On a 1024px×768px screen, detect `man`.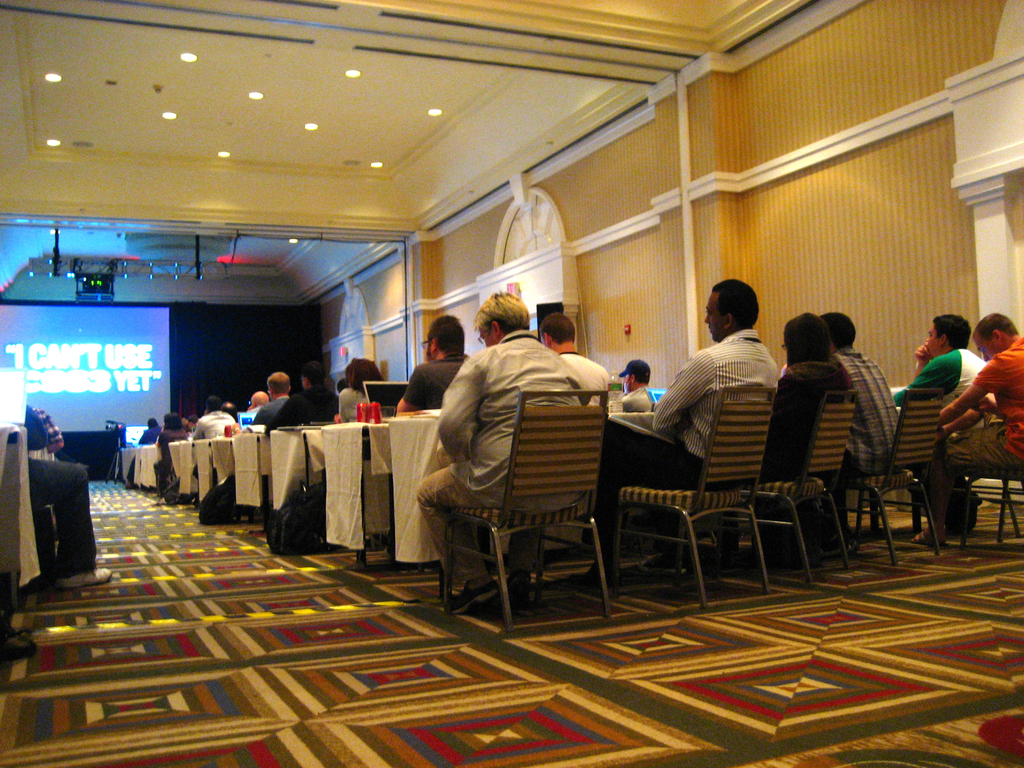
247:389:268:410.
